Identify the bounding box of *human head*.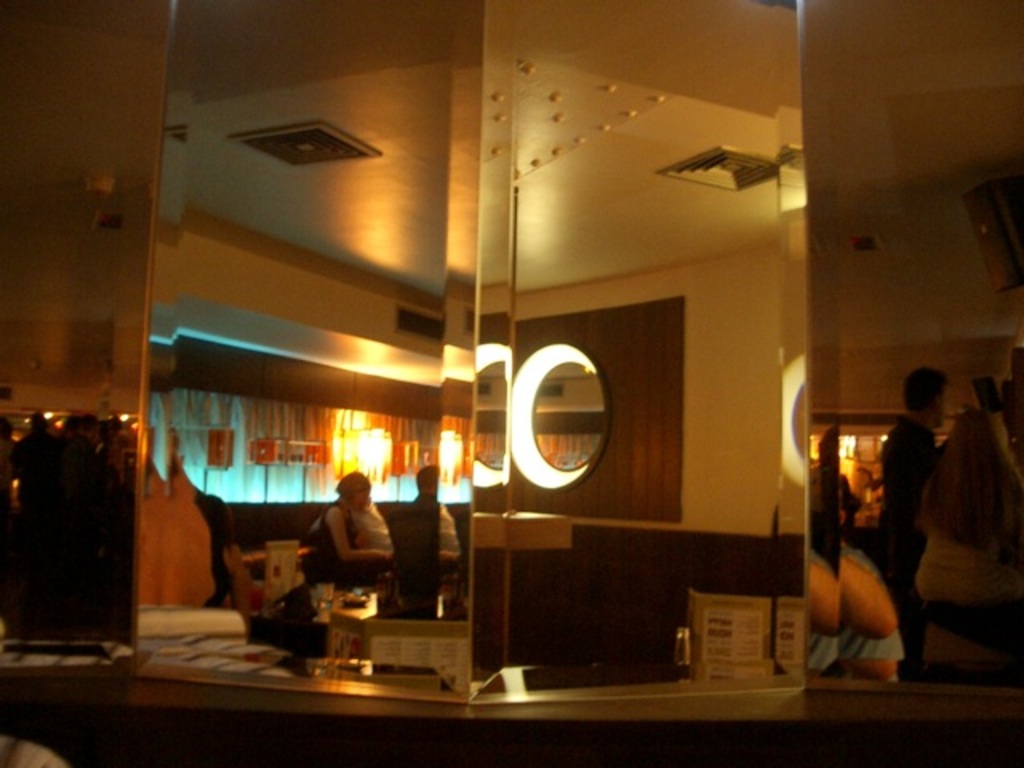
detection(939, 410, 1008, 466).
